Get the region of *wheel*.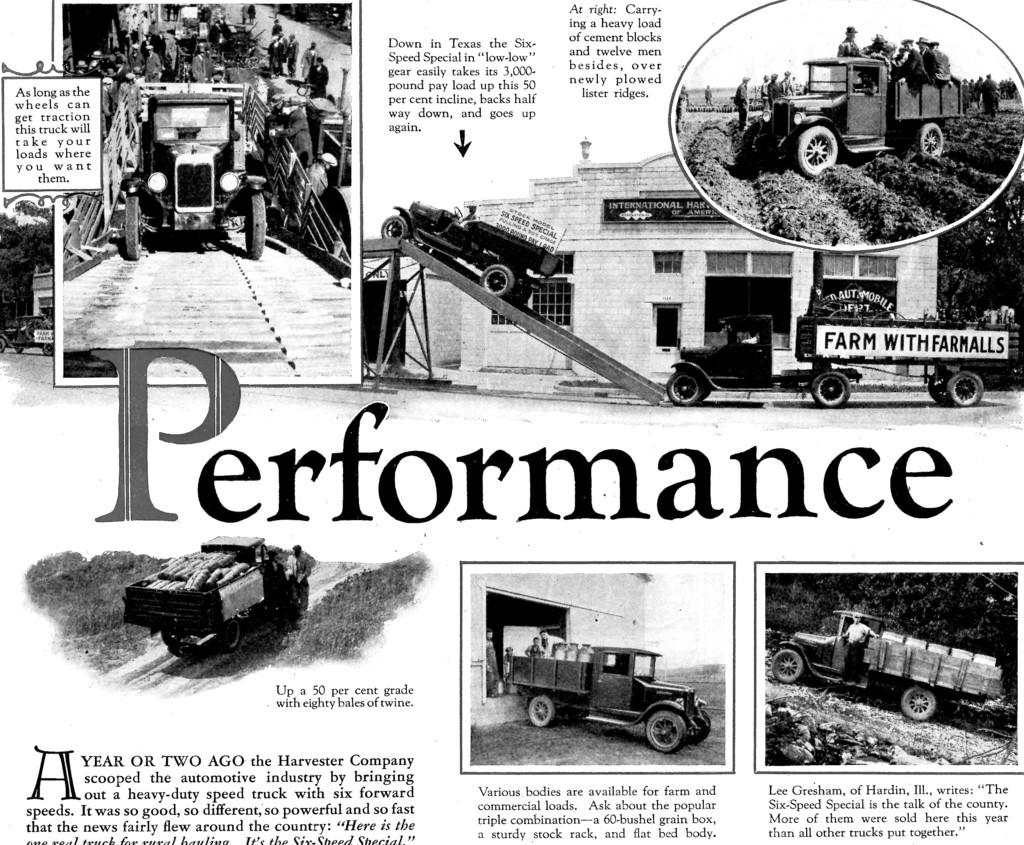
(246,189,266,254).
